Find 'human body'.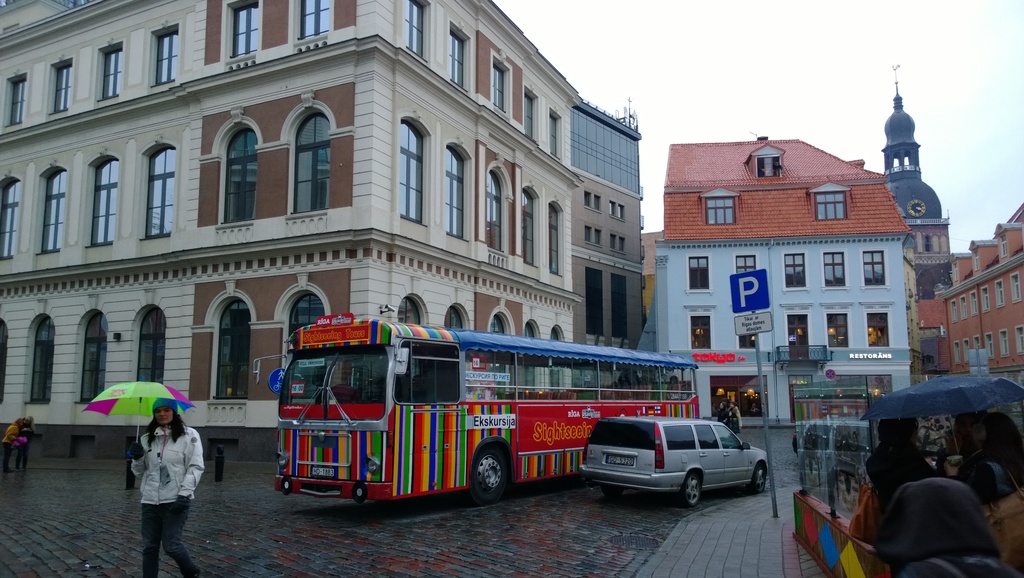
locate(126, 393, 201, 568).
